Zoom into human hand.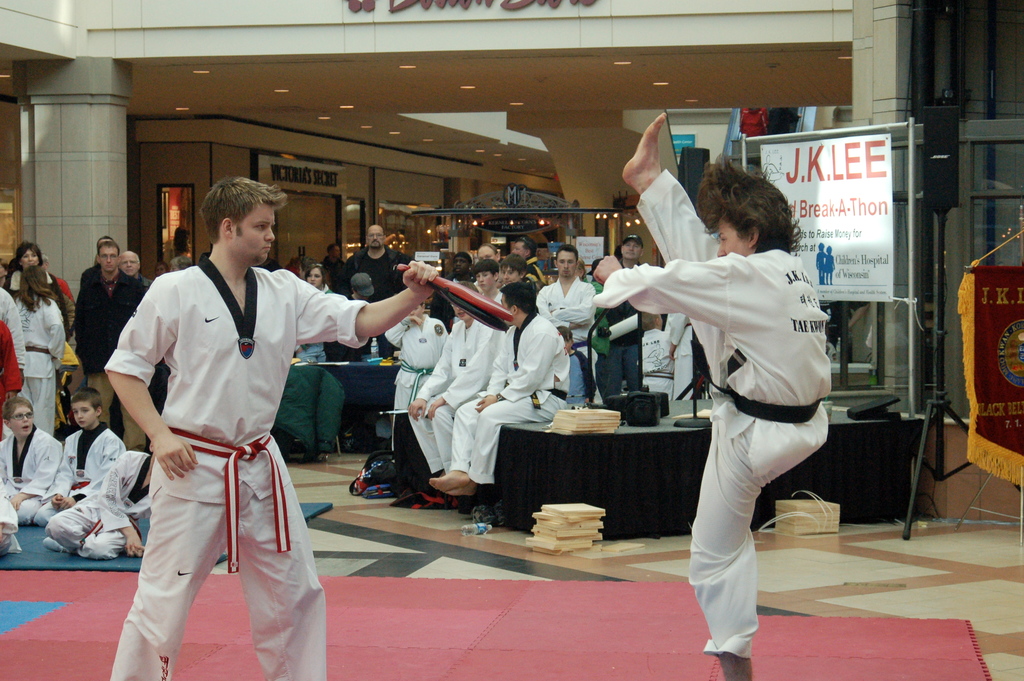
Zoom target: 425:397:445:422.
